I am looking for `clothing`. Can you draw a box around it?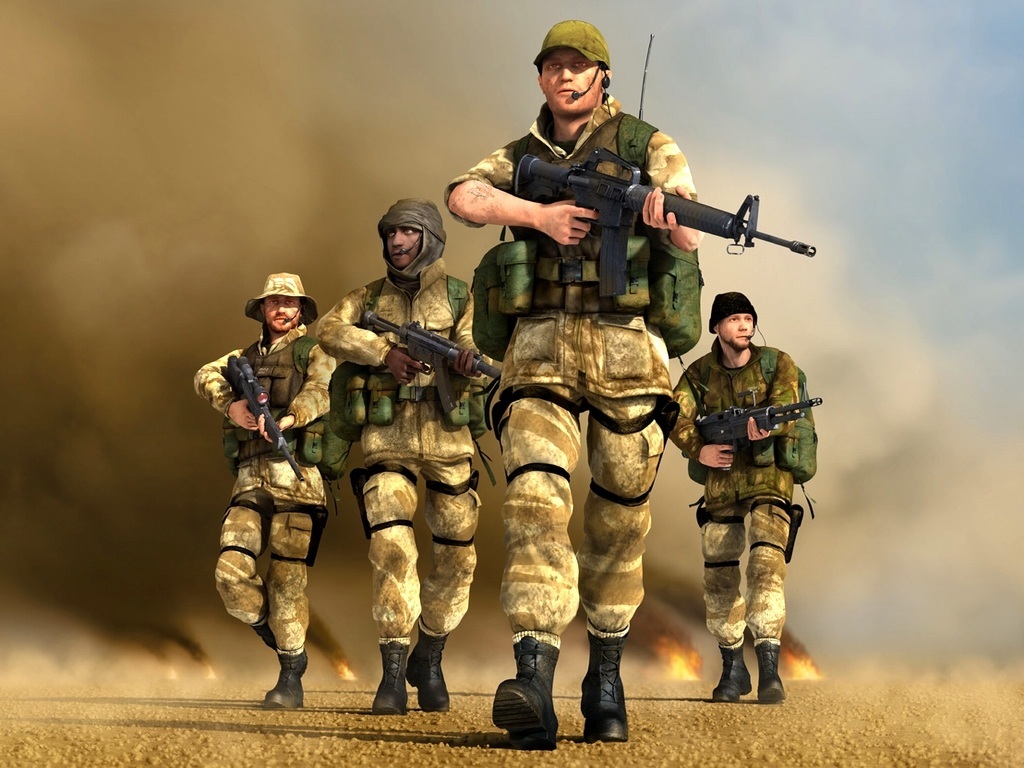
Sure, the bounding box is <bbox>309, 271, 494, 641</bbox>.
